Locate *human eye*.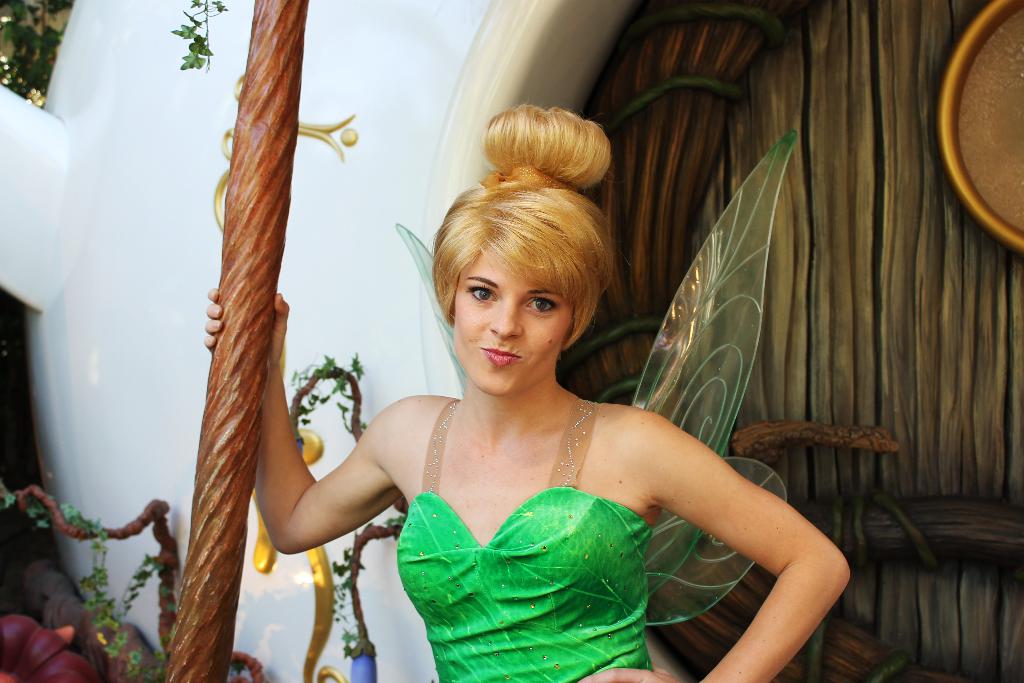
Bounding box: 463,281,499,304.
